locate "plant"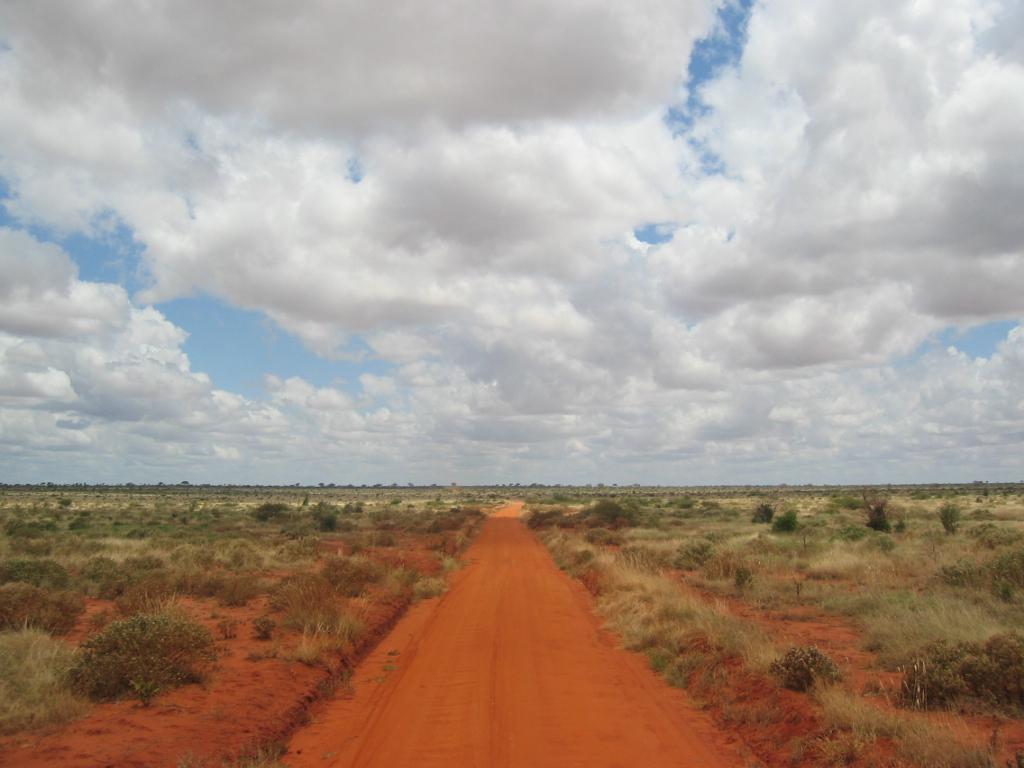
detection(0, 611, 67, 736)
